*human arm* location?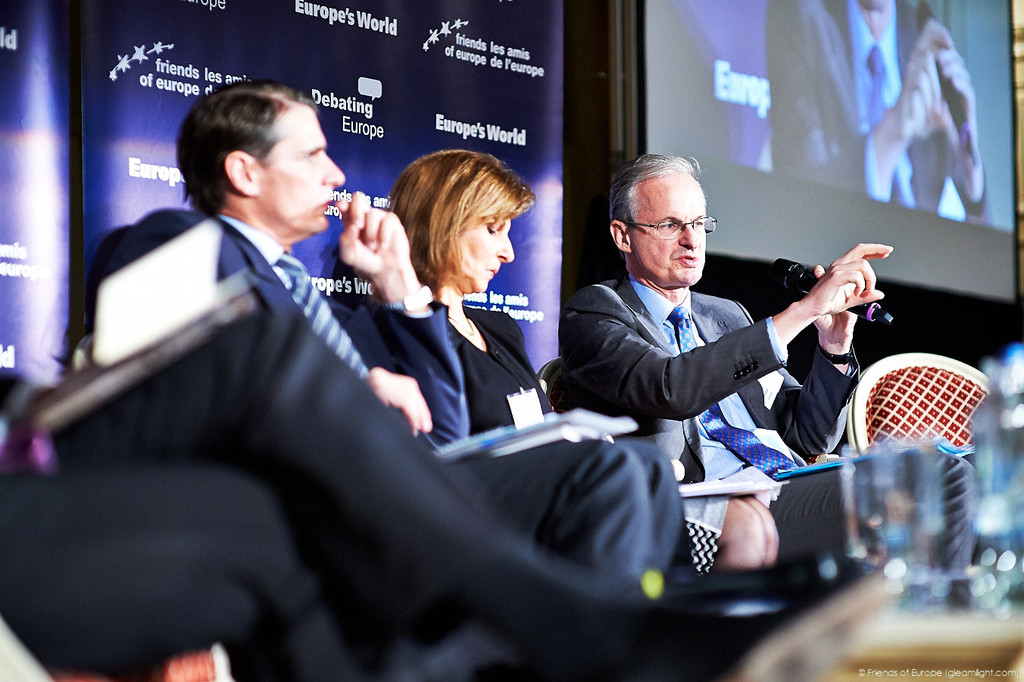
(left=773, top=276, right=860, bottom=454)
